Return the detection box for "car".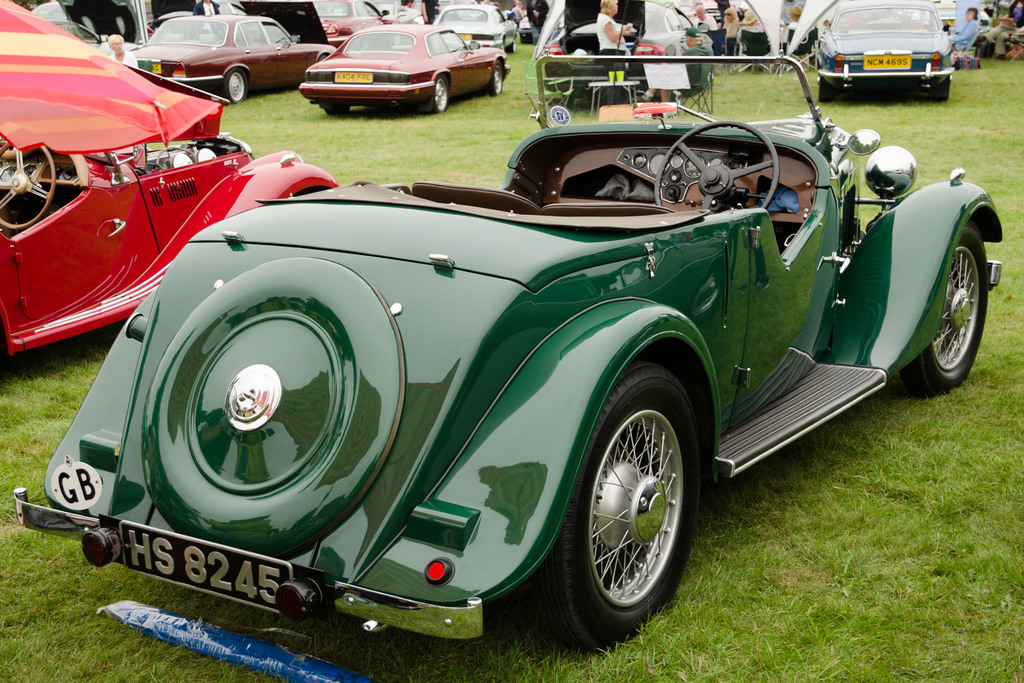
<bbox>297, 22, 509, 116</bbox>.
